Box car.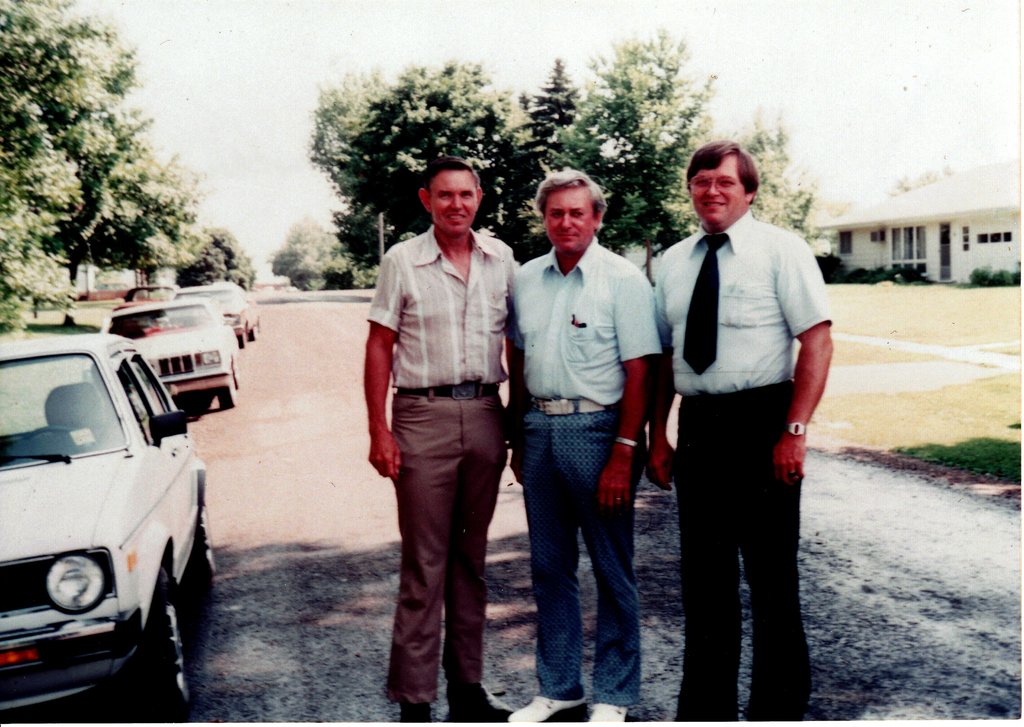
(left=0, top=338, right=205, bottom=726).
